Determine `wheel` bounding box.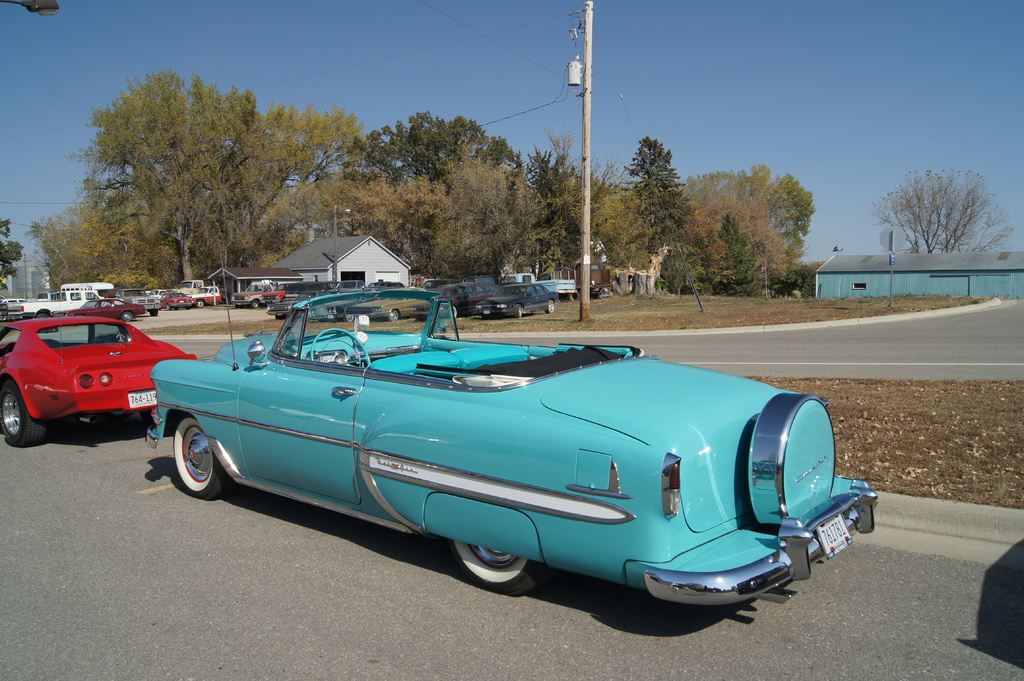
Determined: 345:314:353:323.
